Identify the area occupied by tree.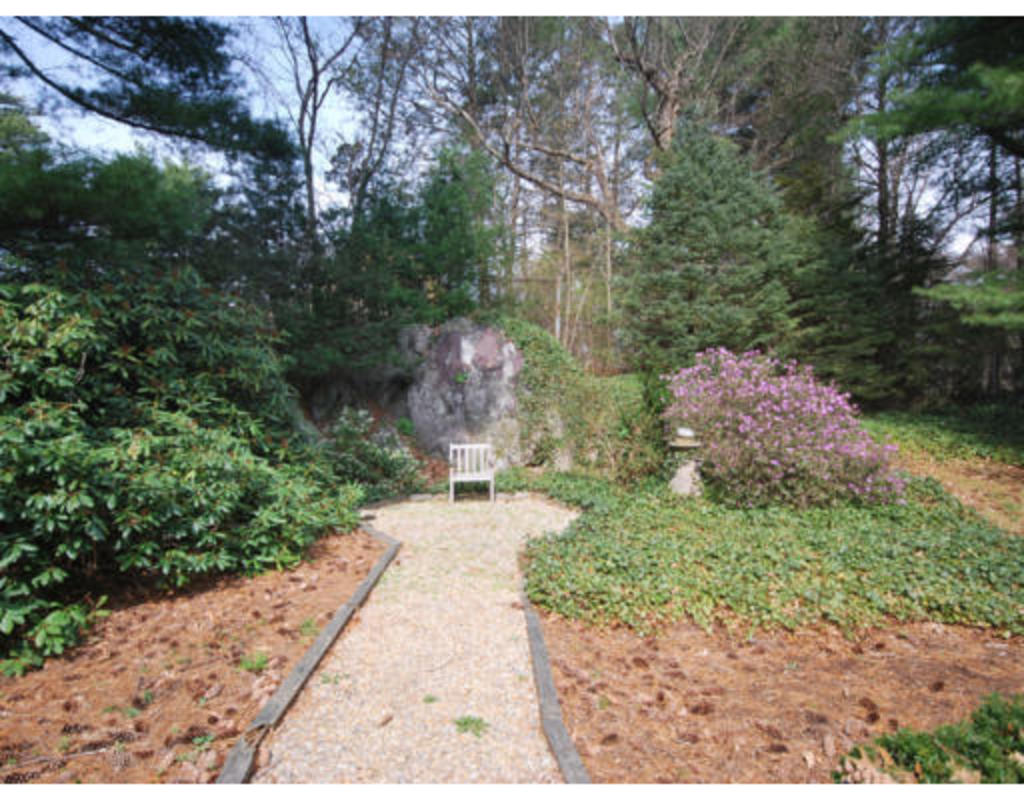
Area: box=[394, 18, 872, 376].
